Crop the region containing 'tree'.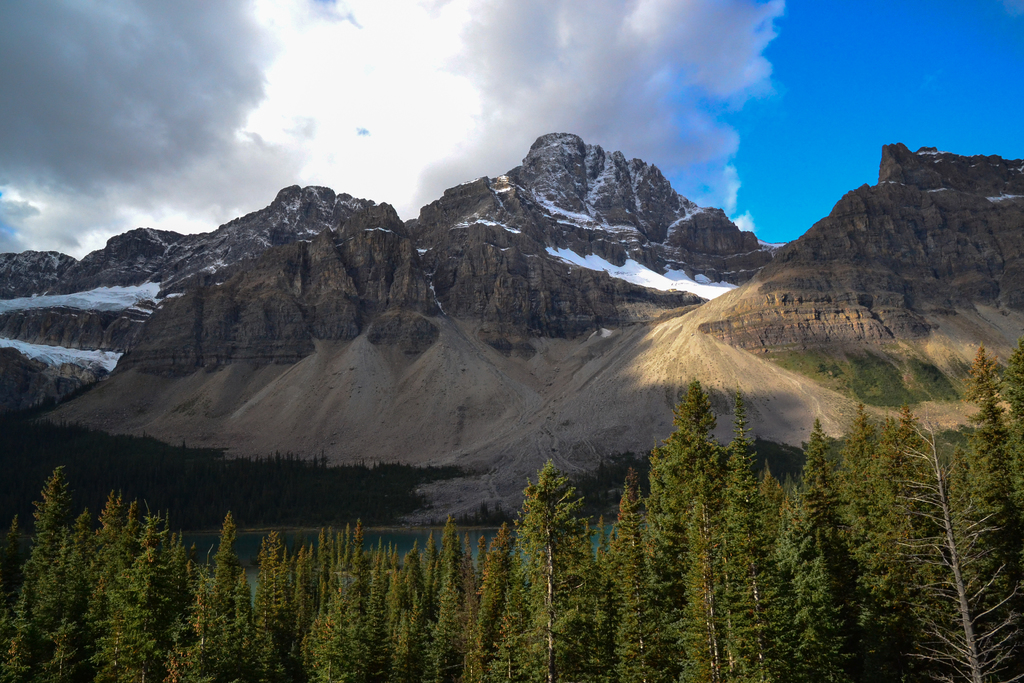
Crop region: box=[905, 404, 1021, 682].
